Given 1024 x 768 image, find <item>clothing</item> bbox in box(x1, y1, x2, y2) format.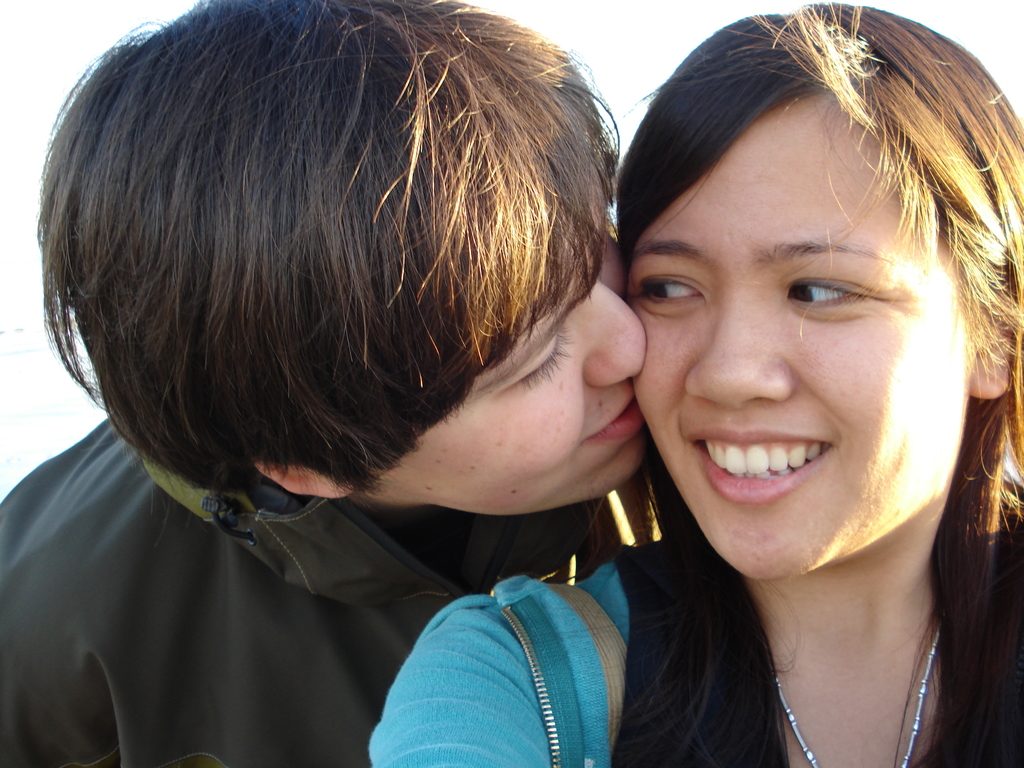
box(363, 547, 1023, 767).
